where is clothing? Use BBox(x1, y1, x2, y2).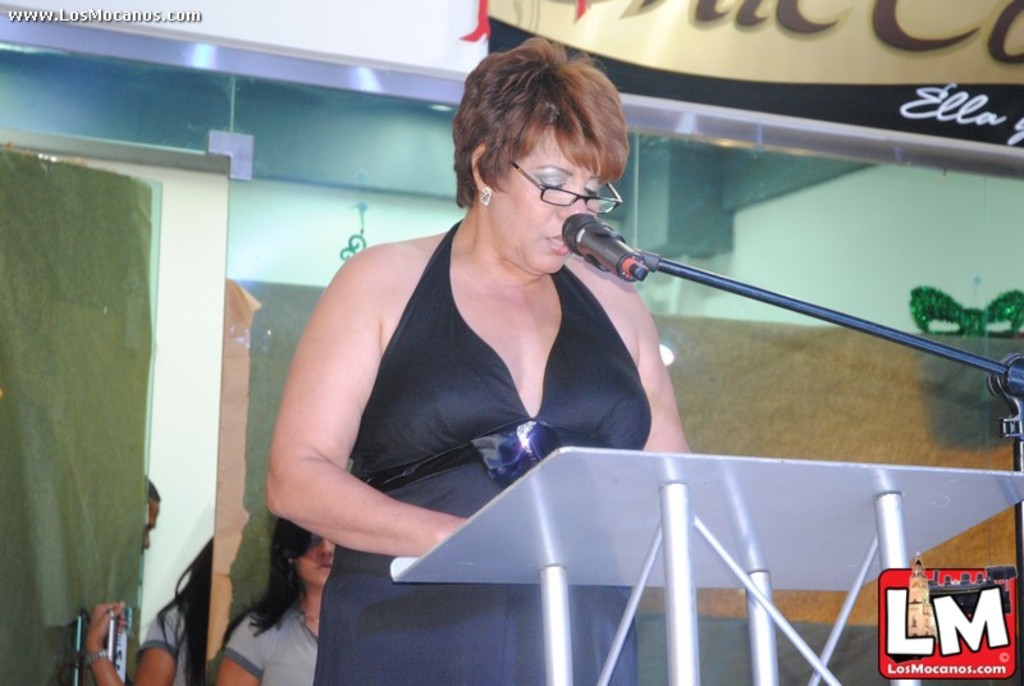
BBox(224, 599, 321, 685).
